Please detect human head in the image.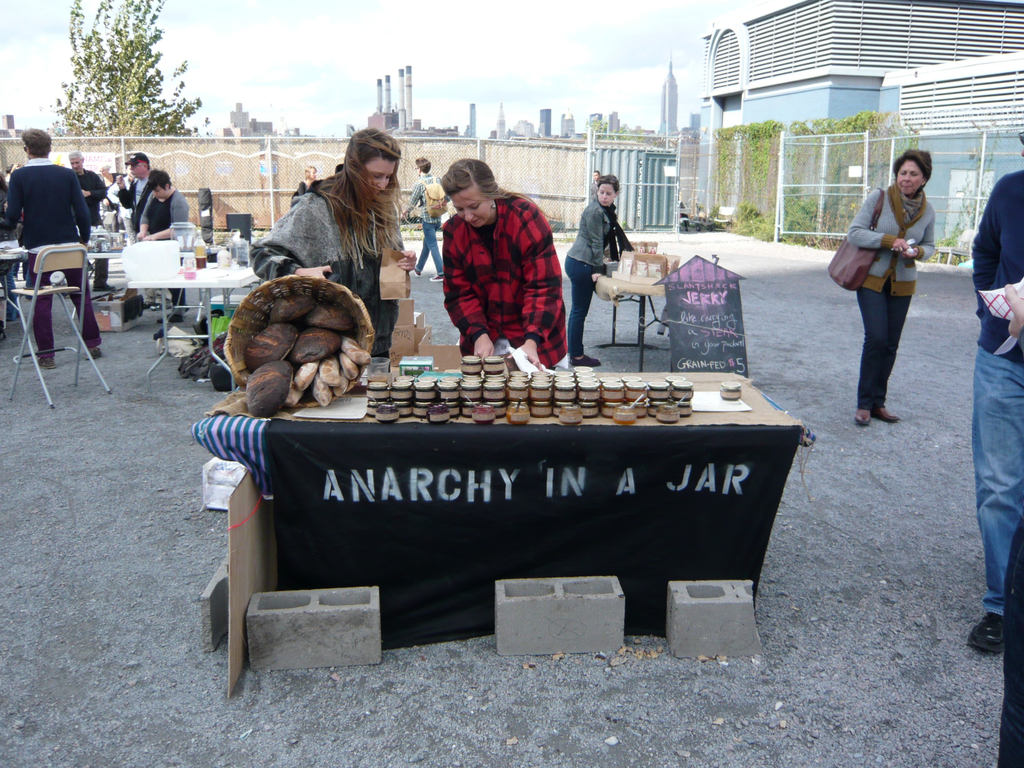
(x1=147, y1=169, x2=172, y2=202).
